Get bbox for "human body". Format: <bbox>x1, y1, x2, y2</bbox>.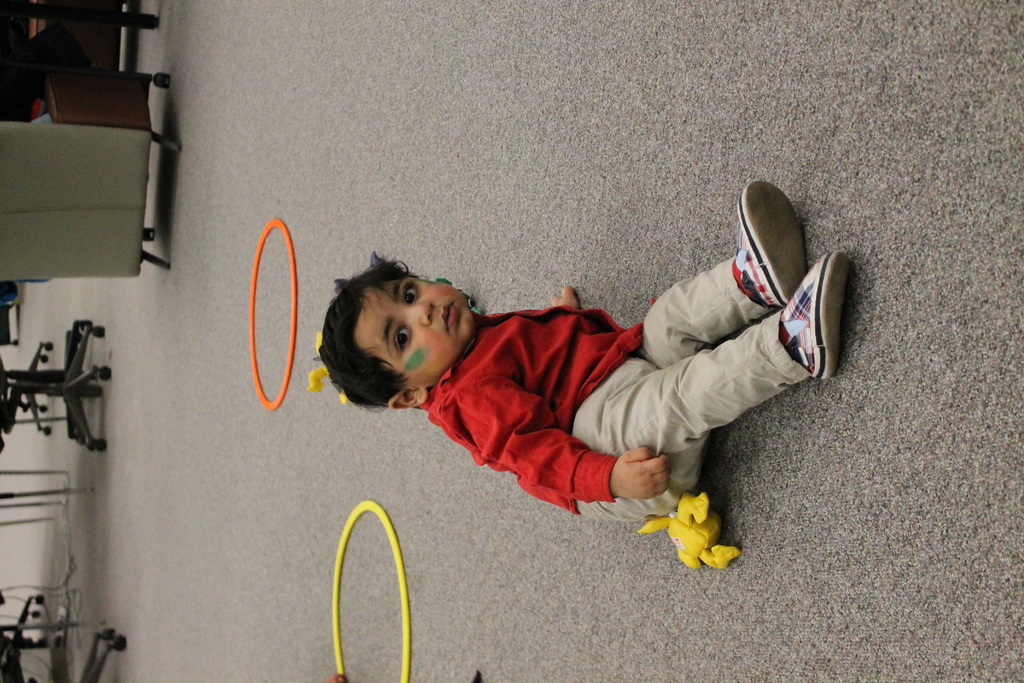
<bbox>429, 182, 854, 521</bbox>.
